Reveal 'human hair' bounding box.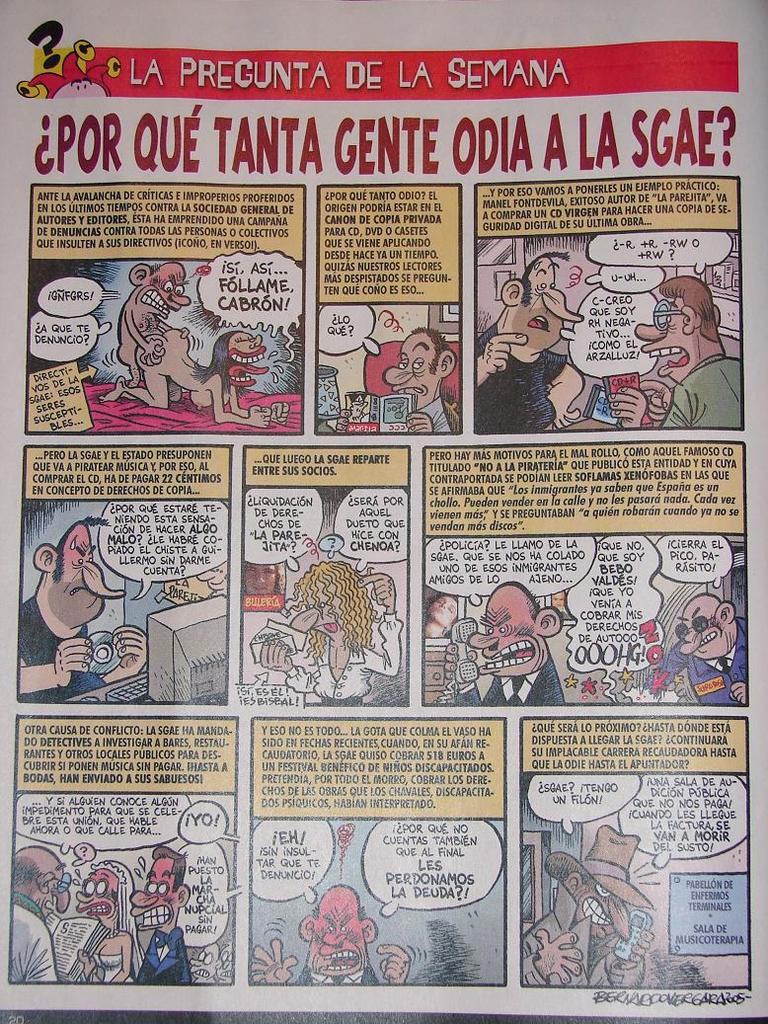
Revealed: 409:326:451:375.
